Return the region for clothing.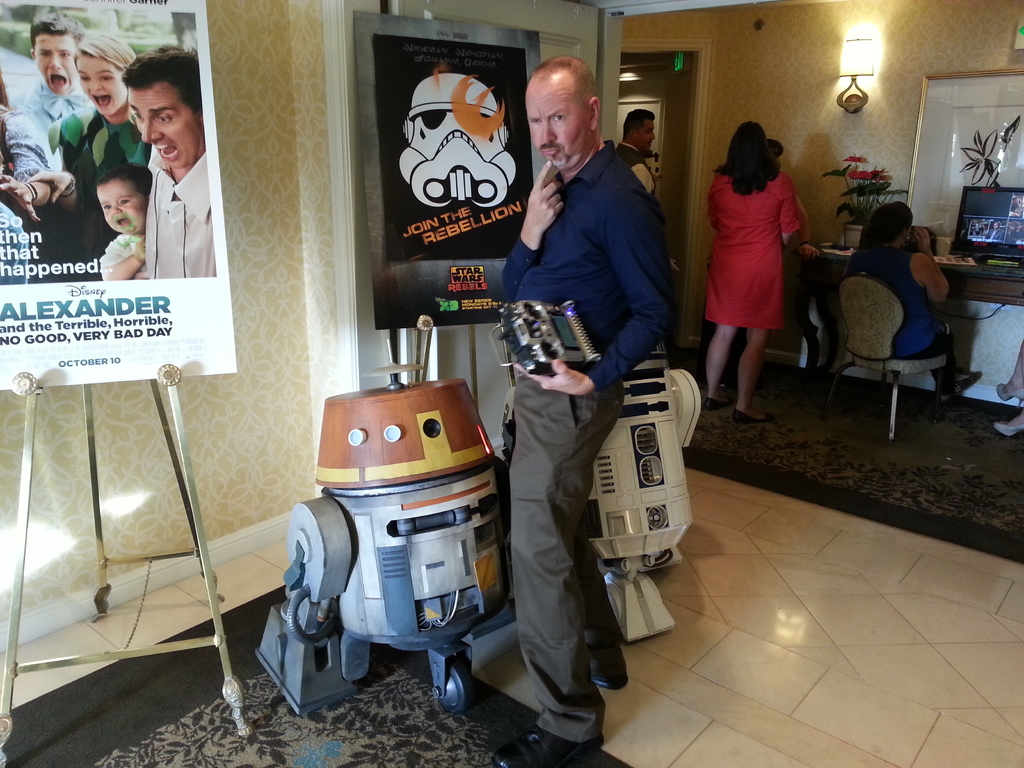
(612,141,659,199).
